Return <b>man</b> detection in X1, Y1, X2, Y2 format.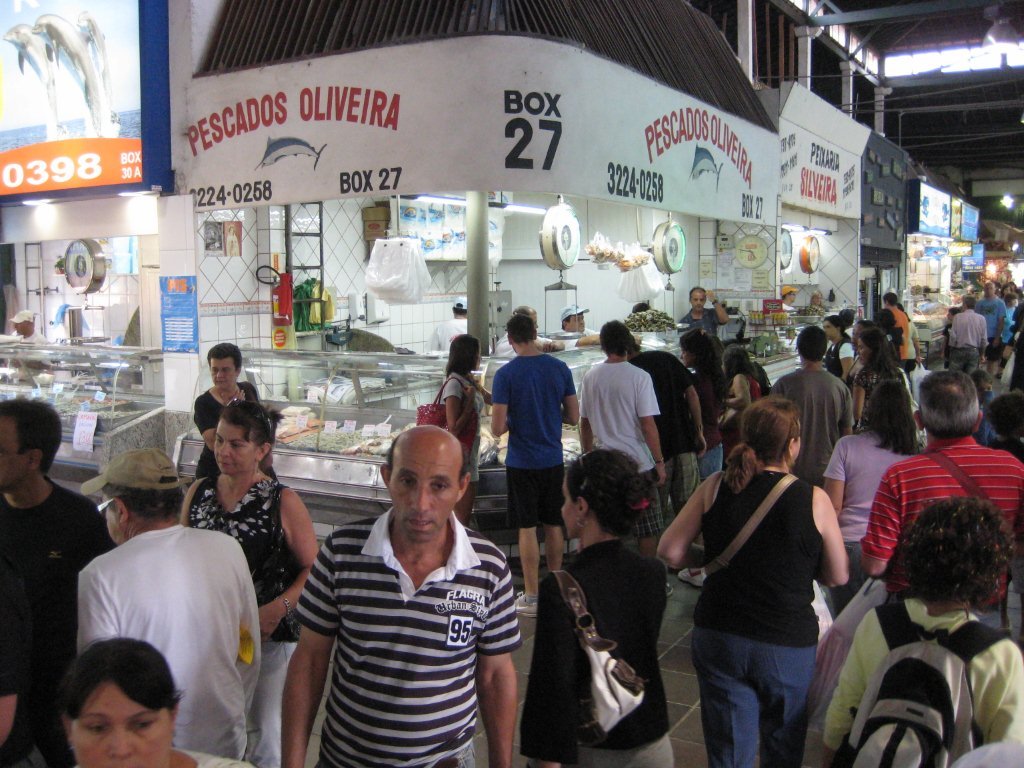
486, 302, 572, 370.
